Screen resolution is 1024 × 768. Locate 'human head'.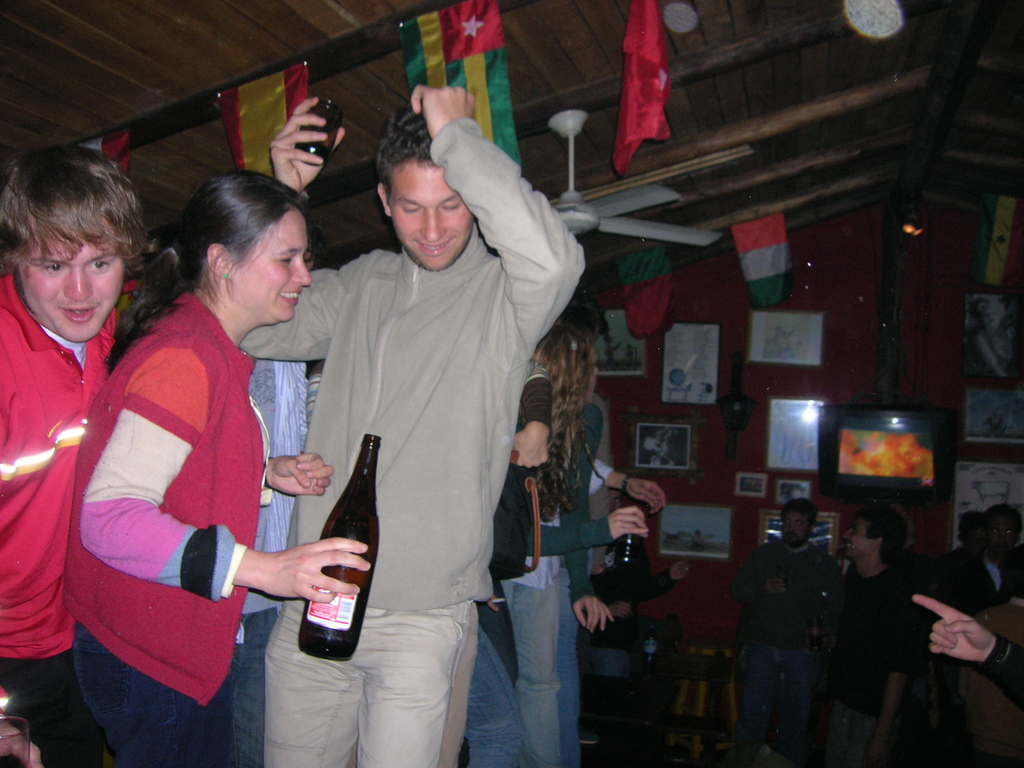
(377,109,472,273).
